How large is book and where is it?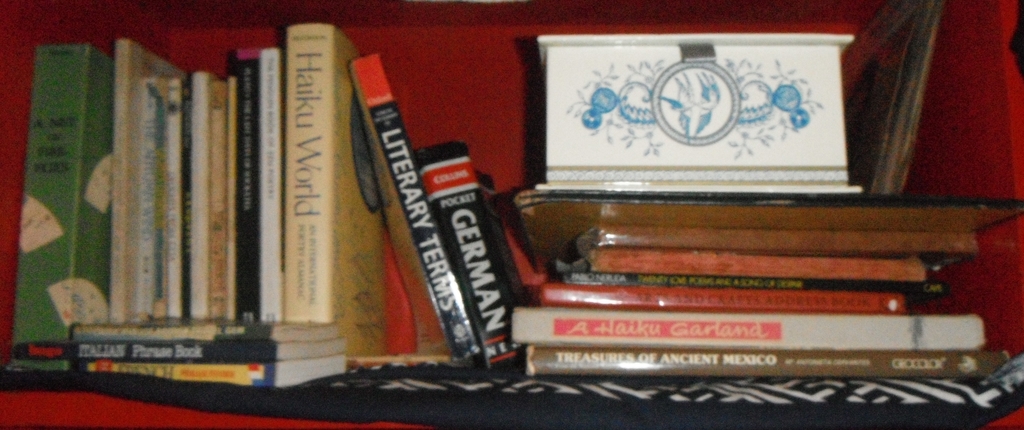
Bounding box: [x1=102, y1=33, x2=190, y2=321].
